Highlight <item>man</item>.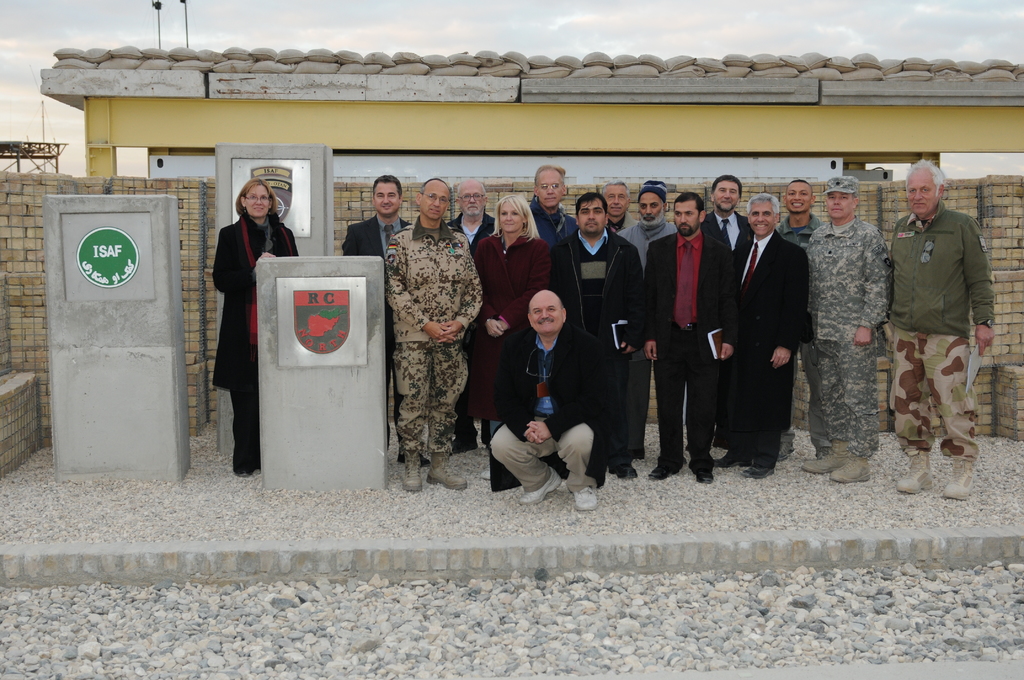
Highlighted region: box=[620, 184, 677, 421].
